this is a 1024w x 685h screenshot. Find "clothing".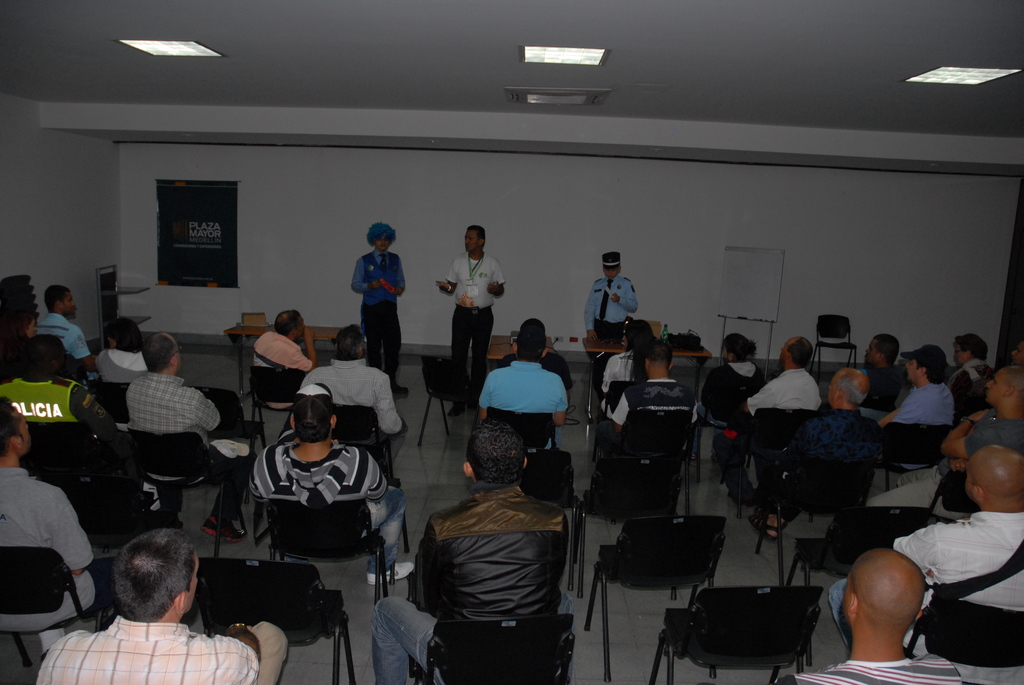
Bounding box: region(349, 249, 409, 380).
